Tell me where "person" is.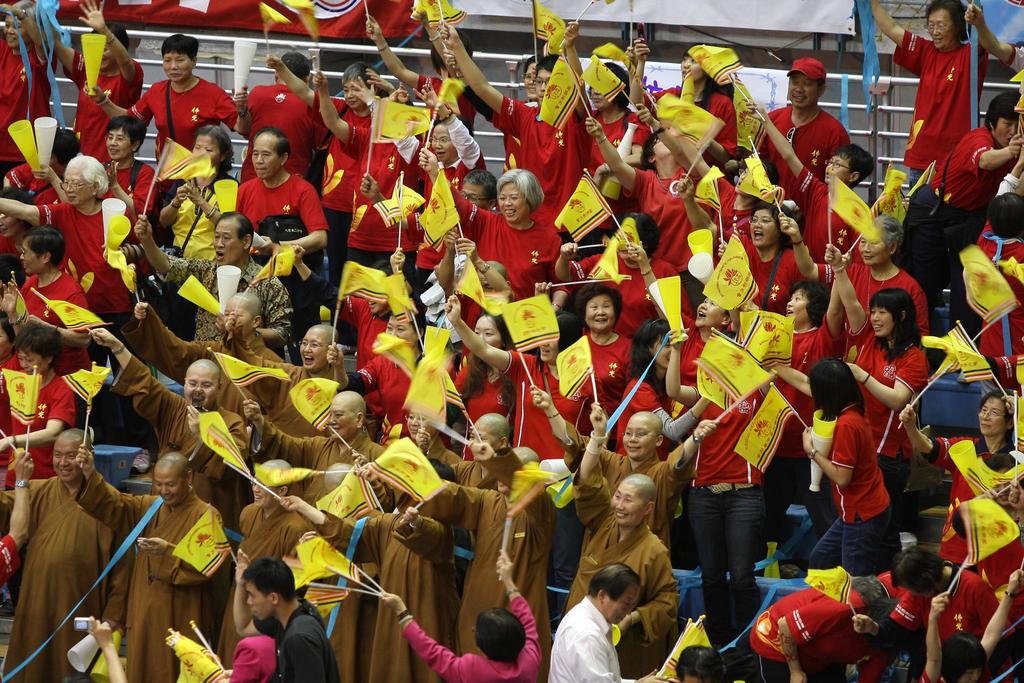
"person" is at left=380, top=543, right=532, bottom=682.
